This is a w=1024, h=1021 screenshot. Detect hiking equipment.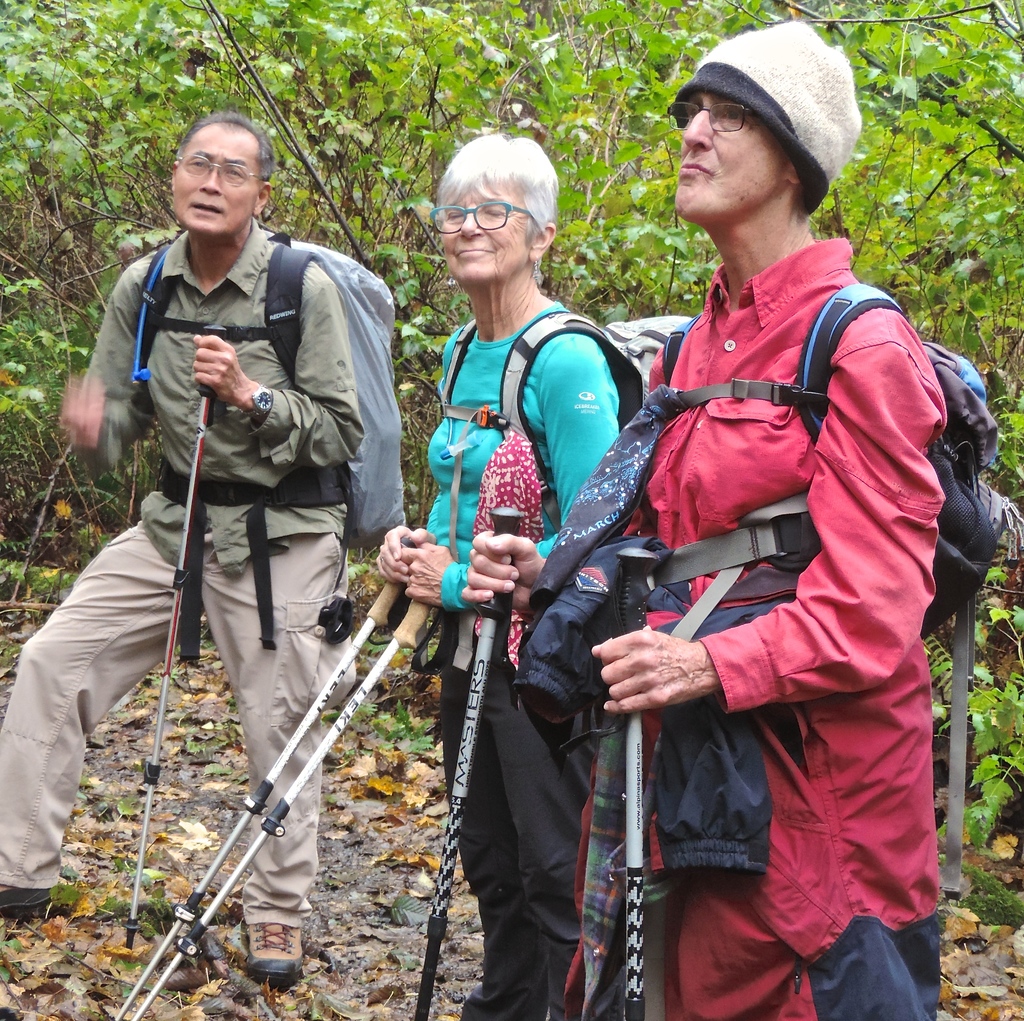
Rect(612, 541, 661, 1020).
